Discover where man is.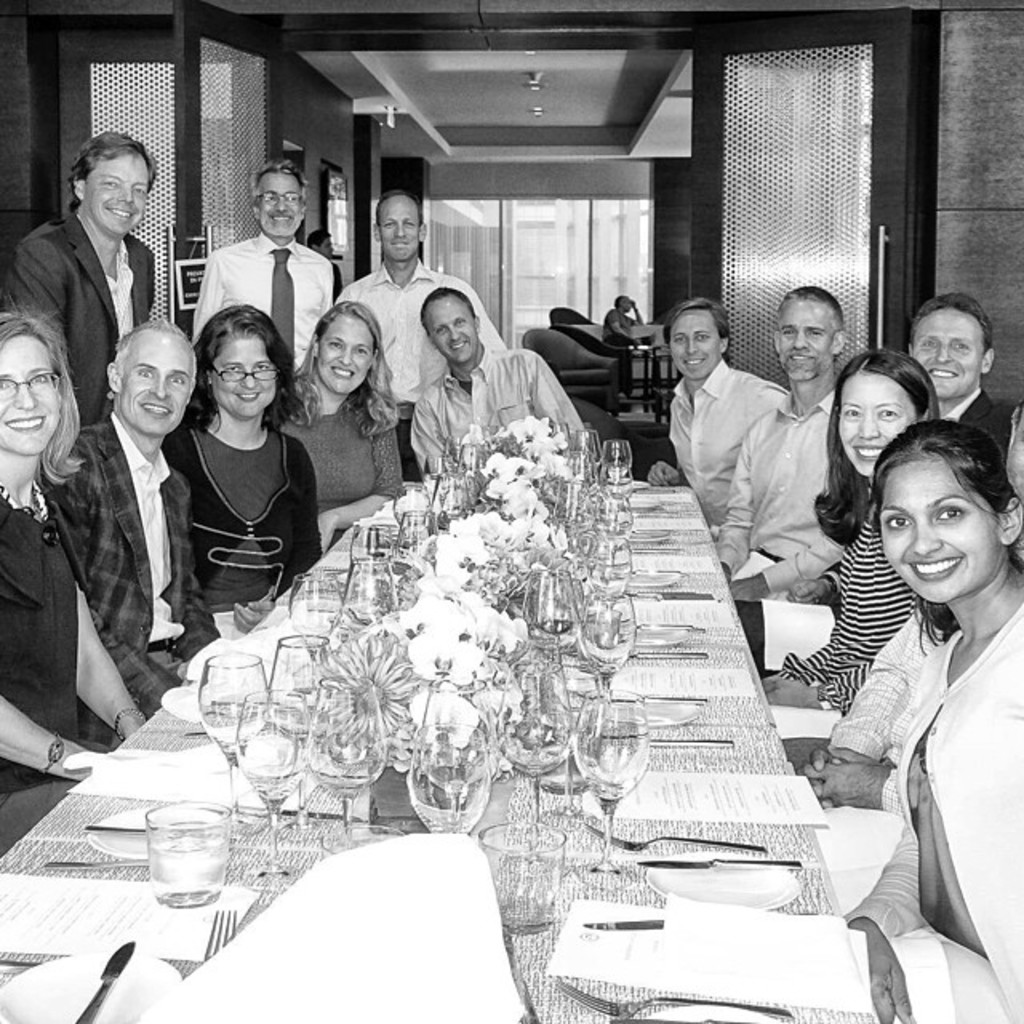
Discovered at 598, 294, 646, 398.
